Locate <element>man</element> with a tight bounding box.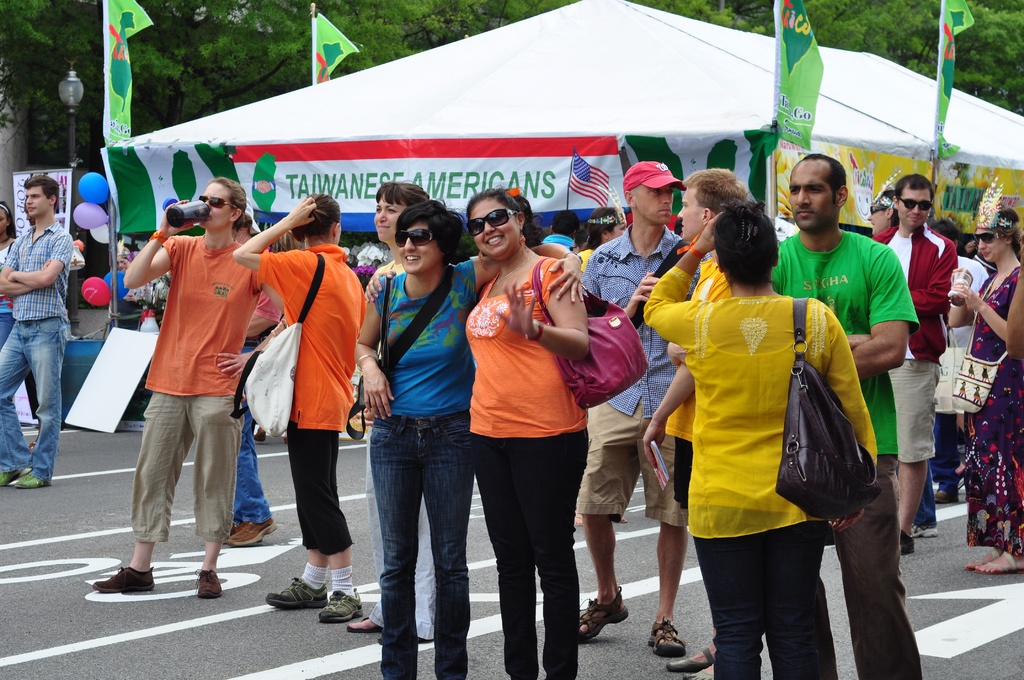
bbox(871, 169, 957, 559).
